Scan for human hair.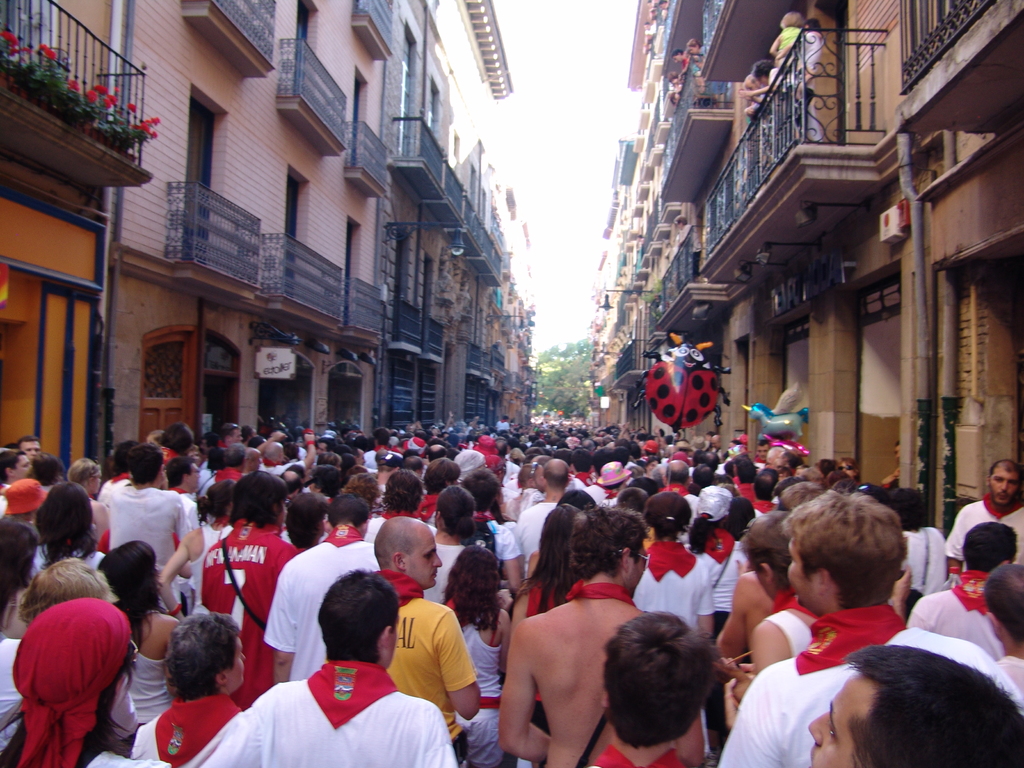
Scan result: (x1=723, y1=495, x2=758, y2=542).
